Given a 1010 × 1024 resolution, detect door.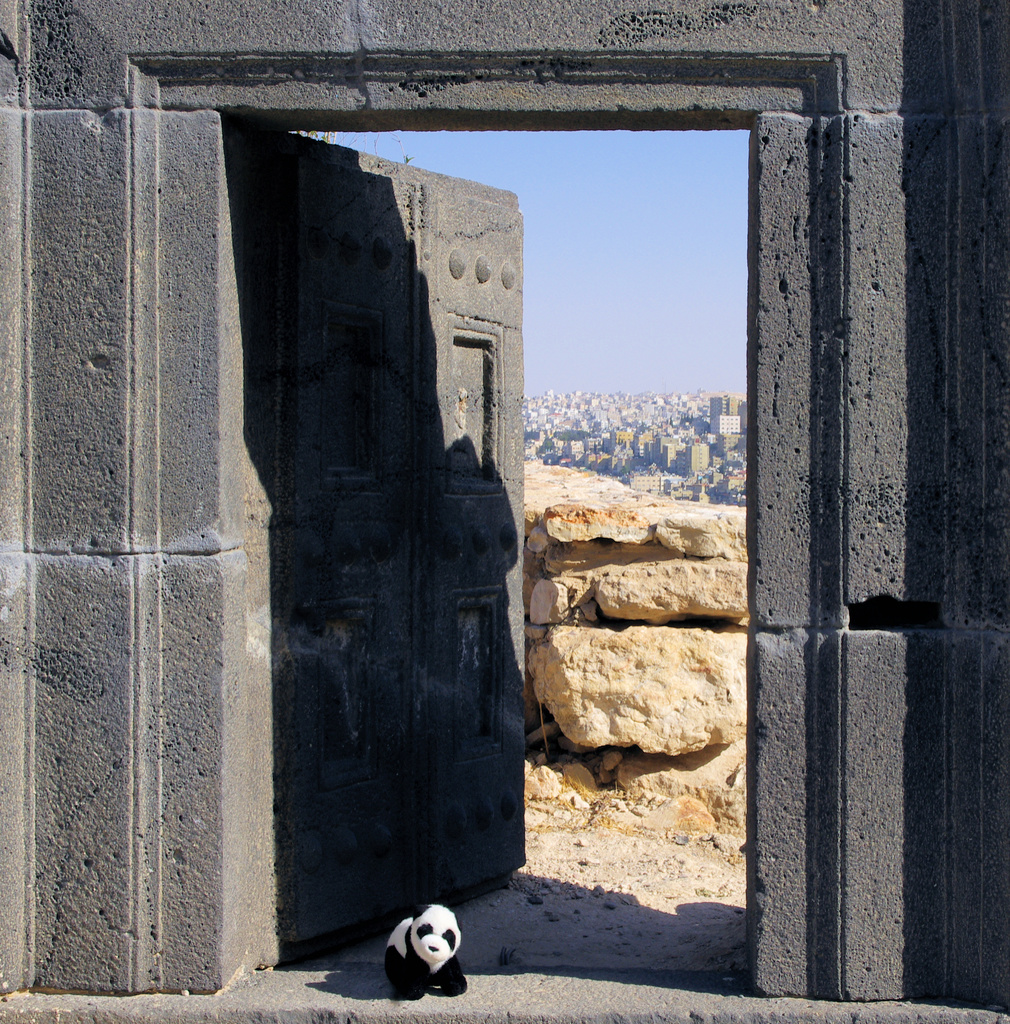
222,113,532,966.
